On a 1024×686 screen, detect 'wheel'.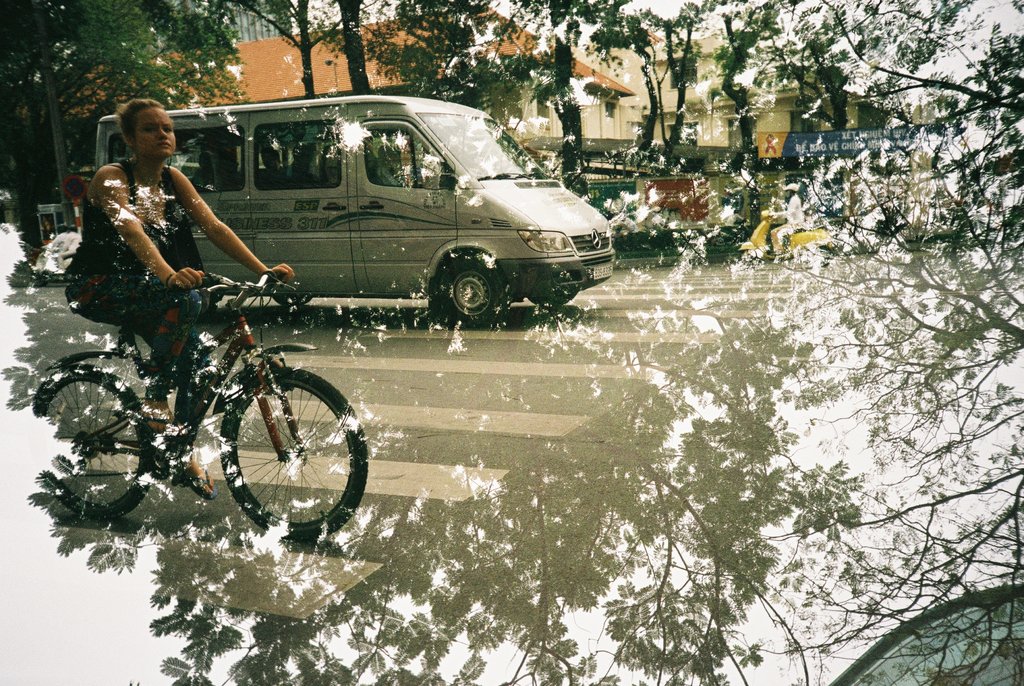
l=433, t=253, r=509, b=337.
